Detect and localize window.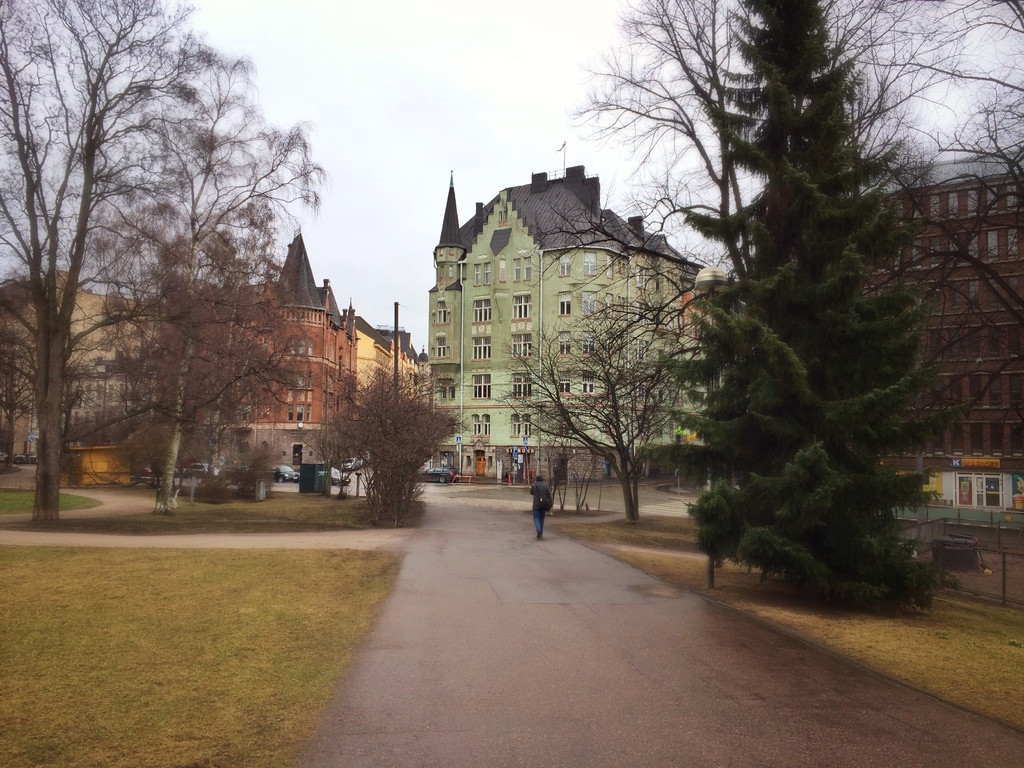
Localized at bbox(289, 404, 292, 417).
